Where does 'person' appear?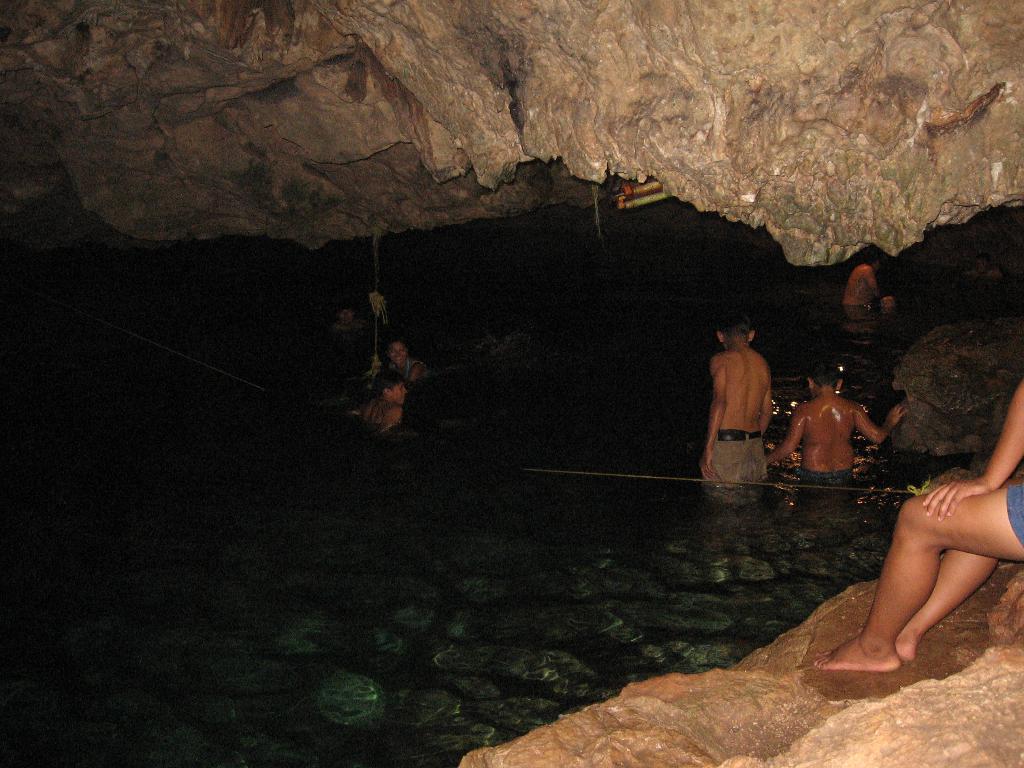
Appears at [left=384, top=332, right=433, bottom=383].
